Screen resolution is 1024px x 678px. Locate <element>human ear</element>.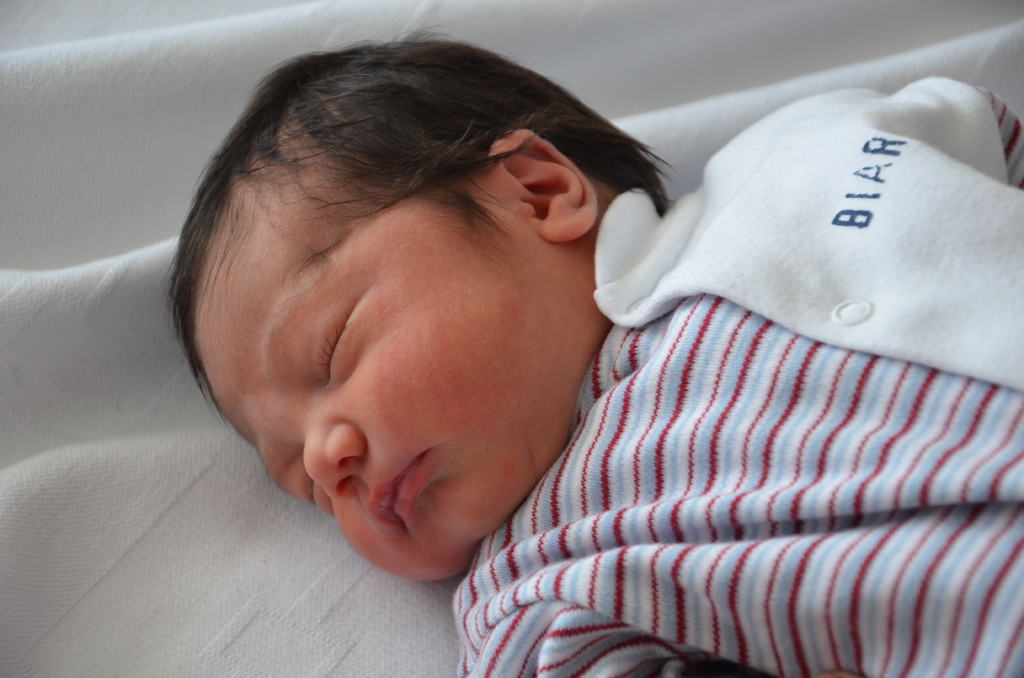
<box>488,130,598,243</box>.
